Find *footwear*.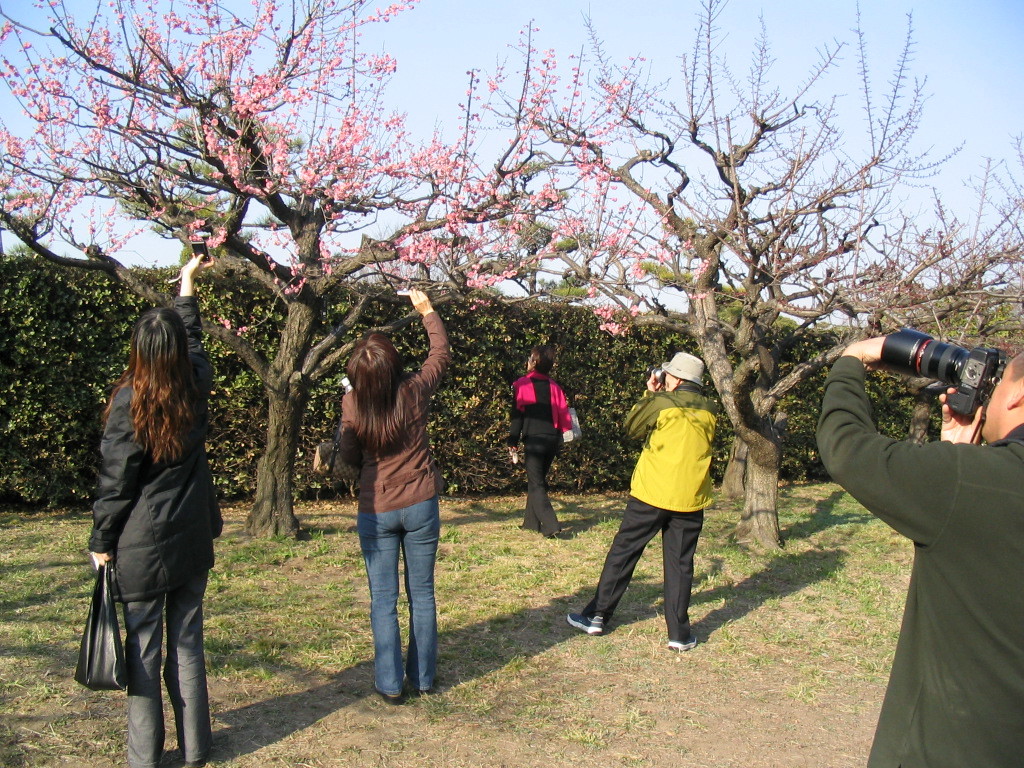
[666,637,696,654].
